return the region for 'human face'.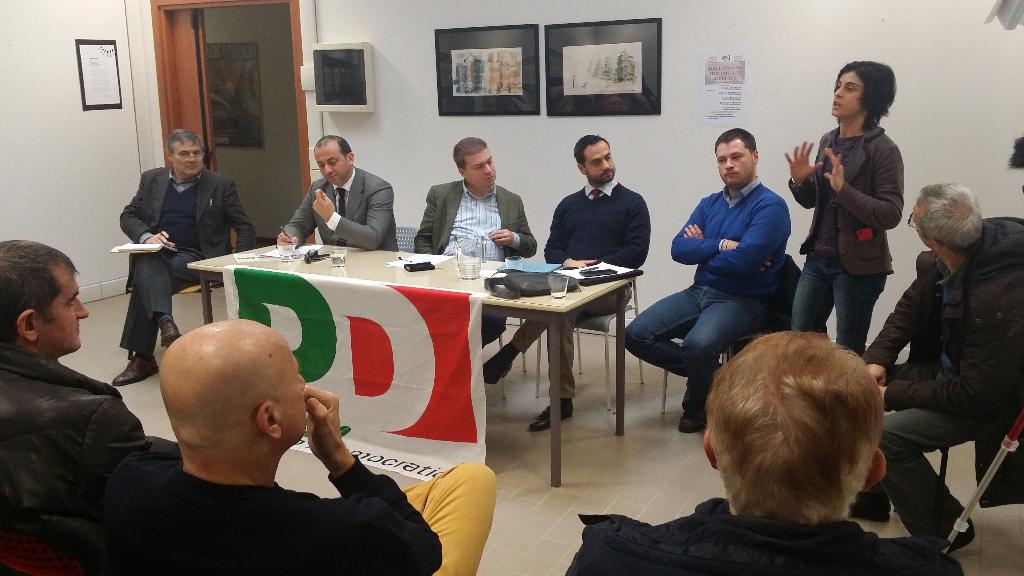
box=[279, 349, 307, 446].
